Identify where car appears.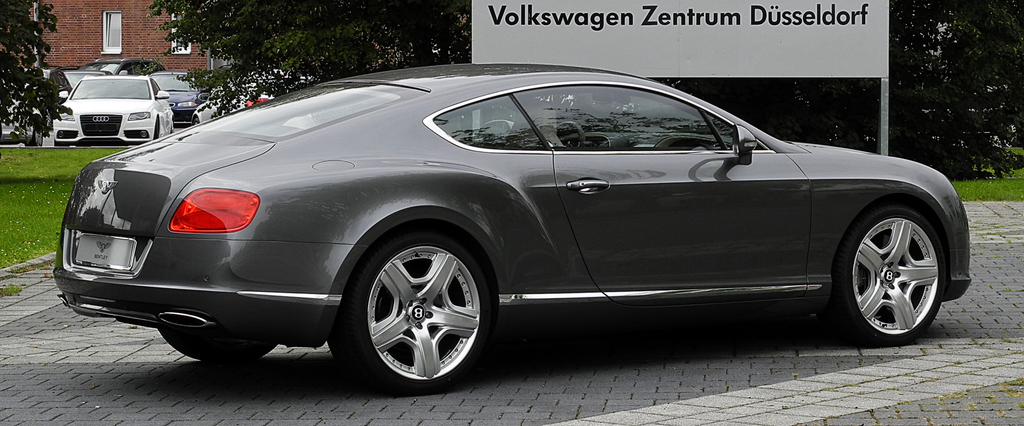
Appears at {"left": 54, "top": 75, "right": 977, "bottom": 390}.
